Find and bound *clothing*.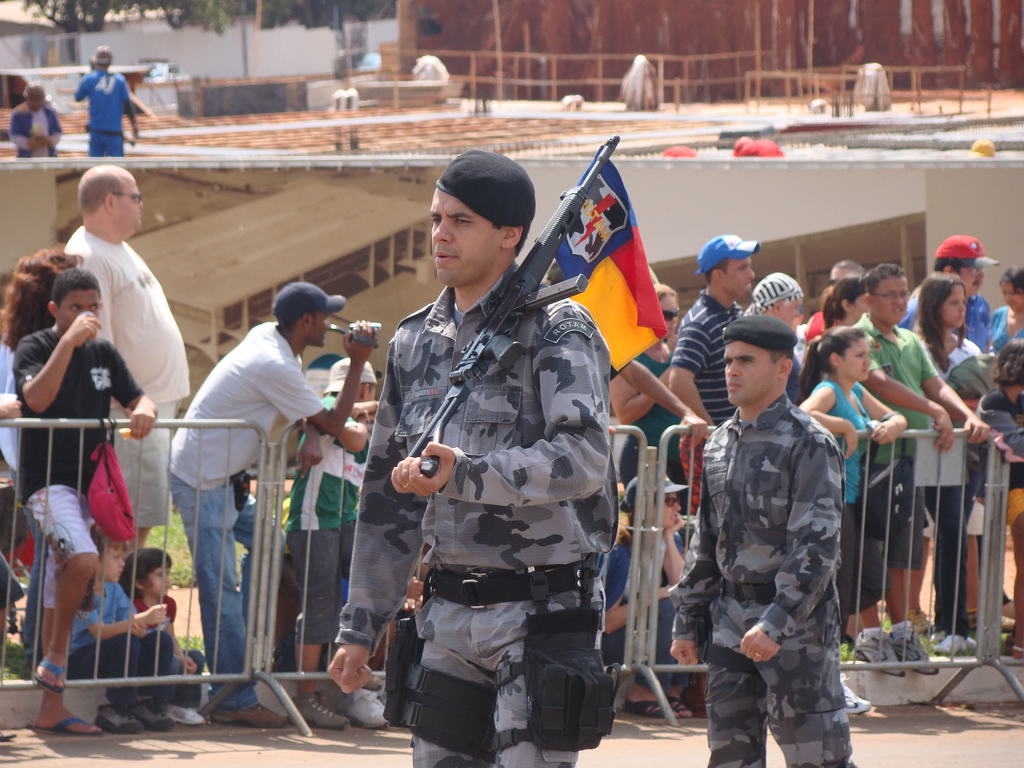
Bound: (left=17, top=99, right=62, bottom=159).
